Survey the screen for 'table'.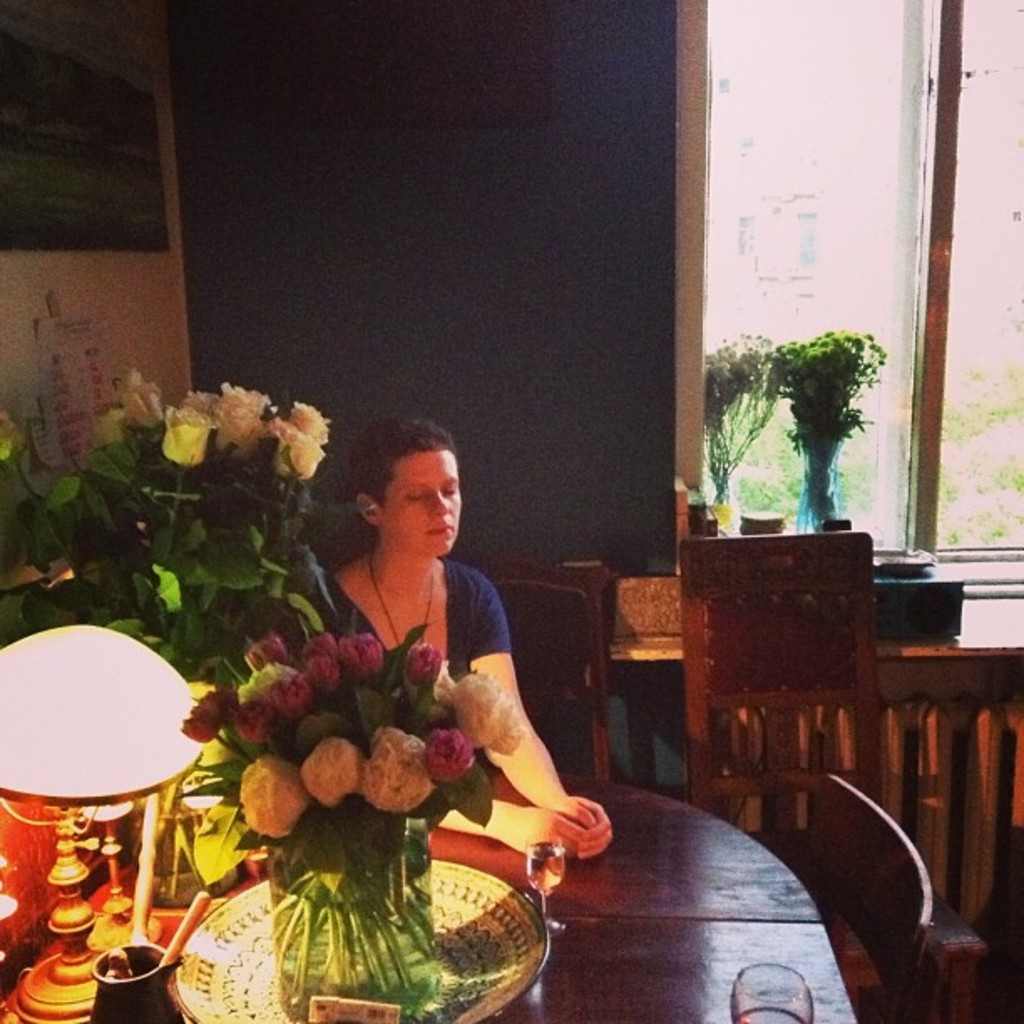
Survey found: BBox(482, 773, 899, 1004).
